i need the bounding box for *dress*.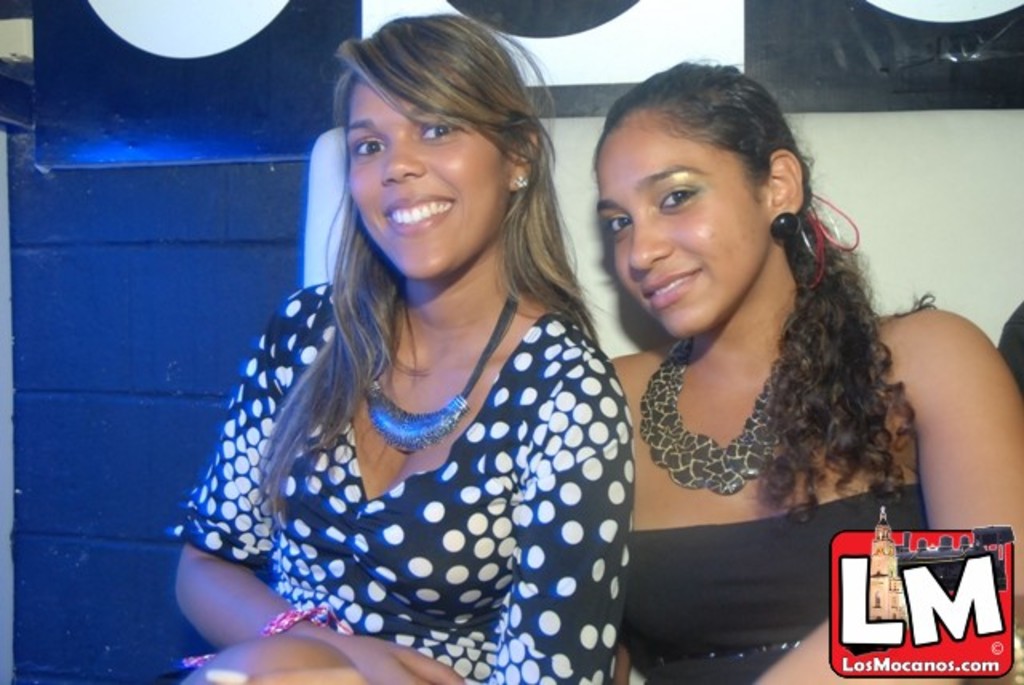
Here it is: x1=203, y1=243, x2=632, y2=669.
